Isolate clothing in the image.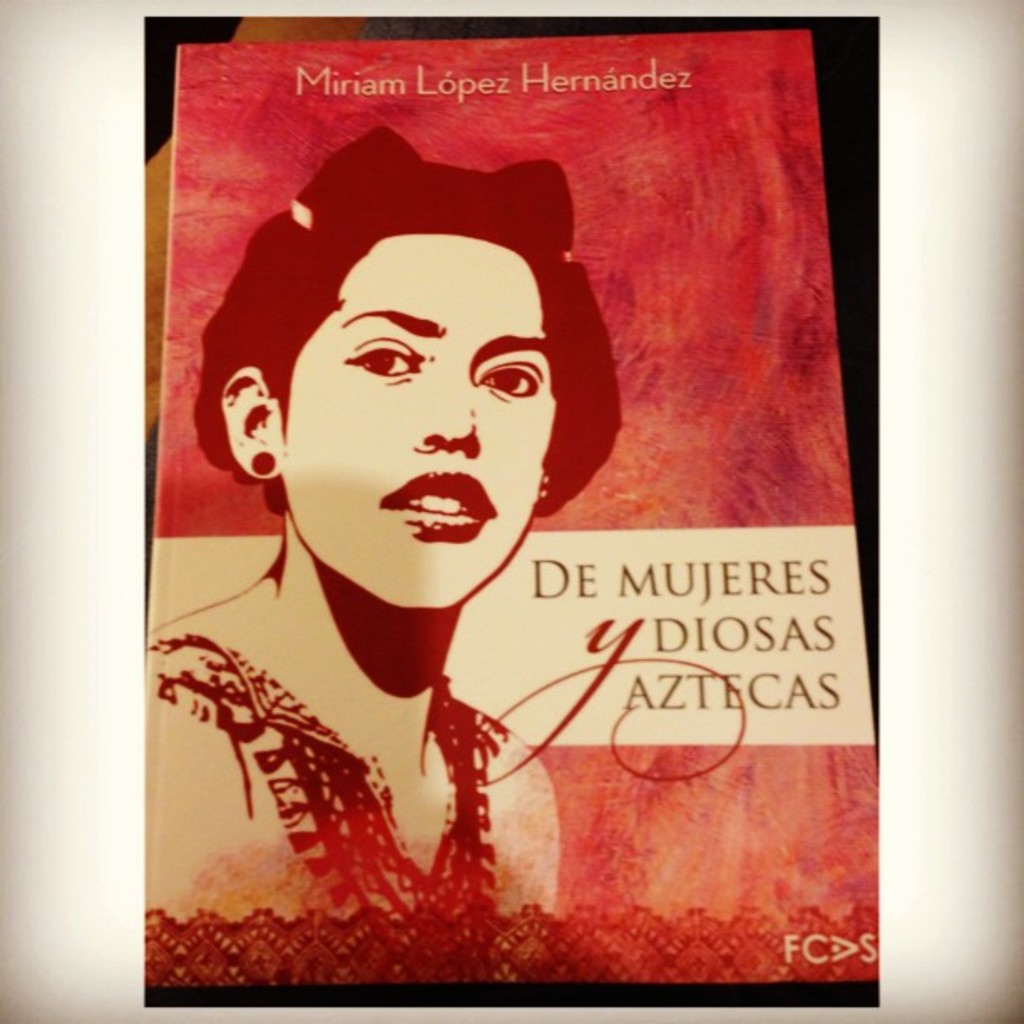
Isolated region: 146/631/566/910.
